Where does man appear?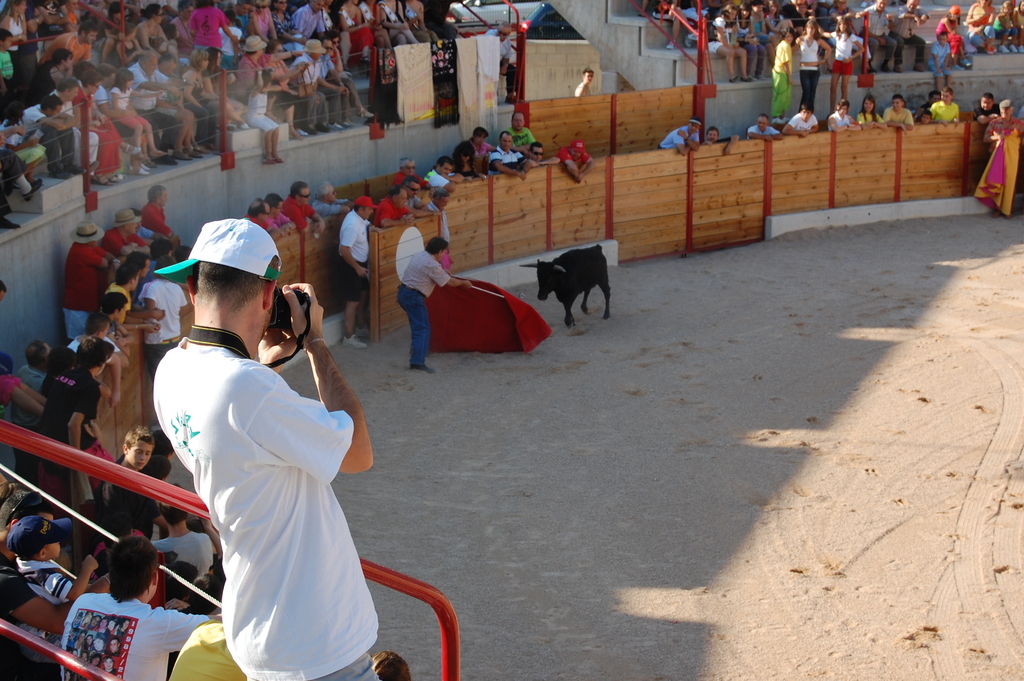
Appears at [left=429, top=158, right=463, bottom=187].
